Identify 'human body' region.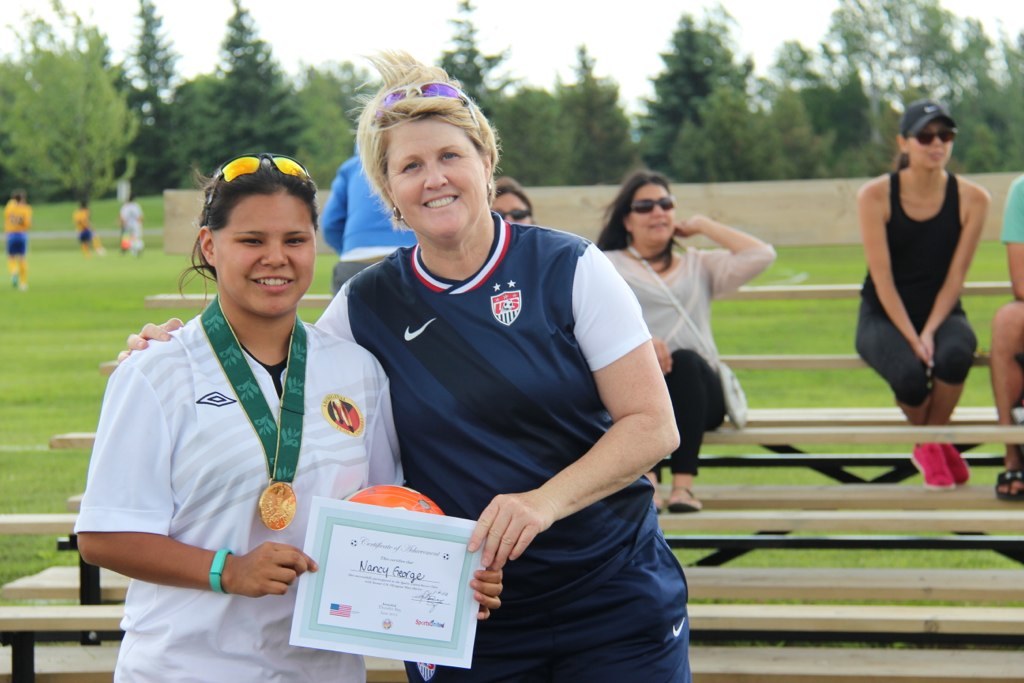
Region: crop(857, 104, 1004, 431).
